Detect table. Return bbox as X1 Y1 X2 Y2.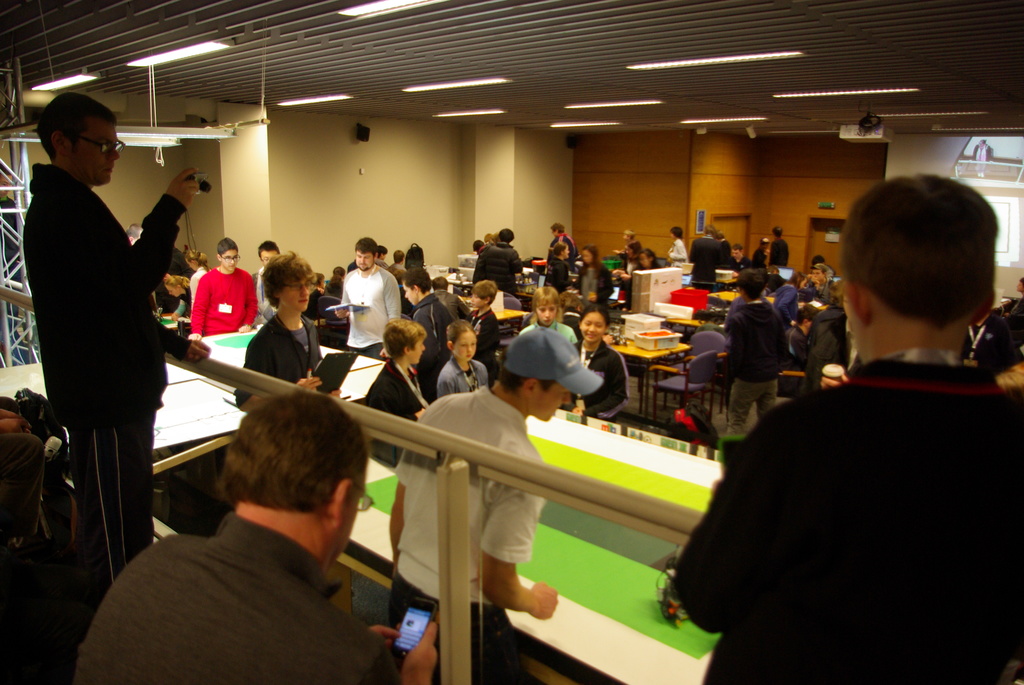
612 343 685 425.
